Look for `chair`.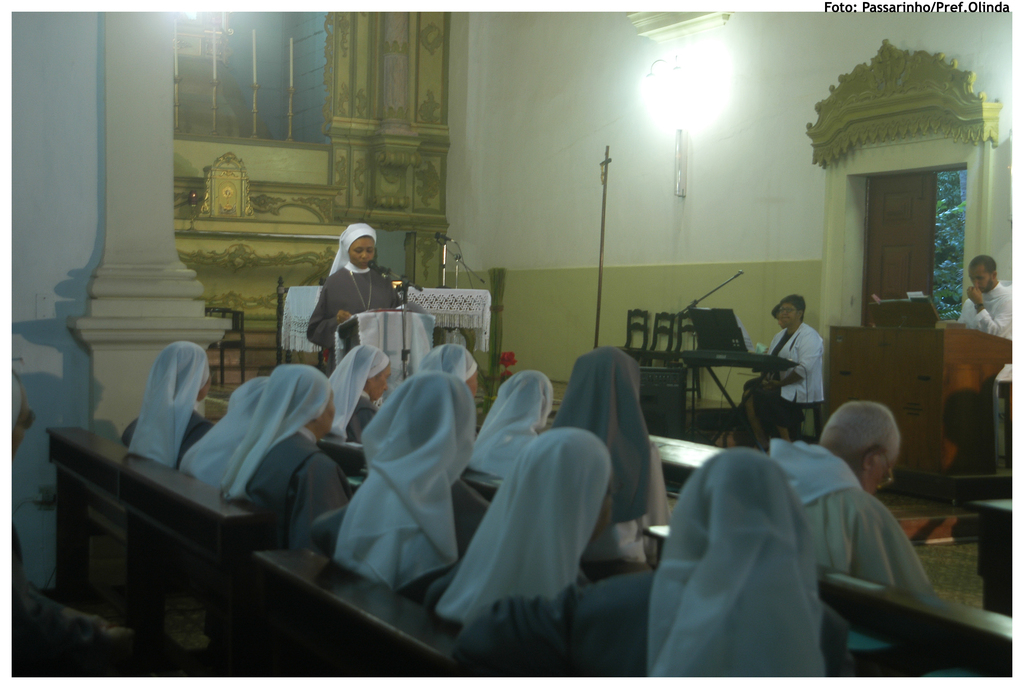
Found: box=[204, 302, 245, 387].
